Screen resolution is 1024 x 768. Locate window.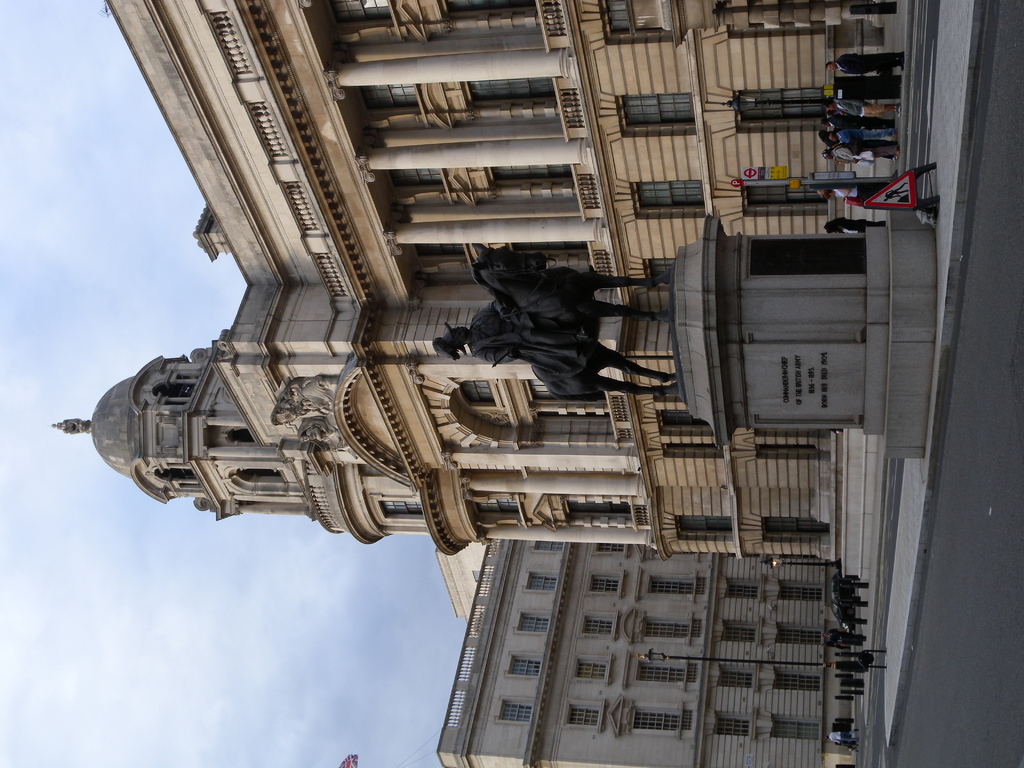
box(532, 540, 564, 550).
